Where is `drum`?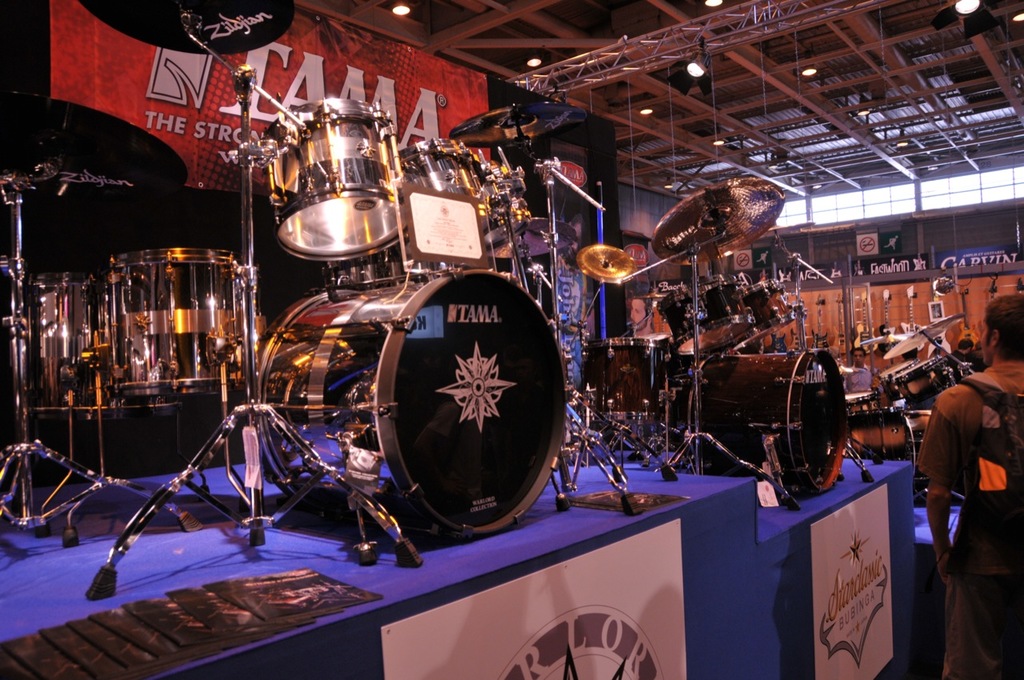
262, 97, 405, 262.
